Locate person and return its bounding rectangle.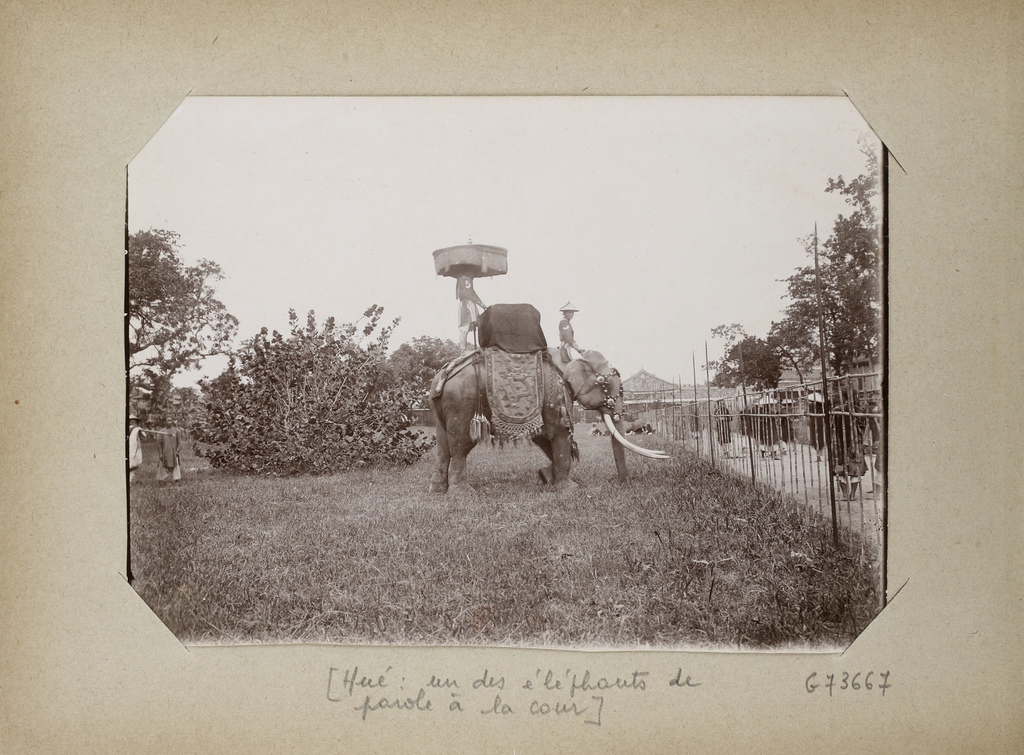
x1=453 y1=266 x2=491 y2=354.
